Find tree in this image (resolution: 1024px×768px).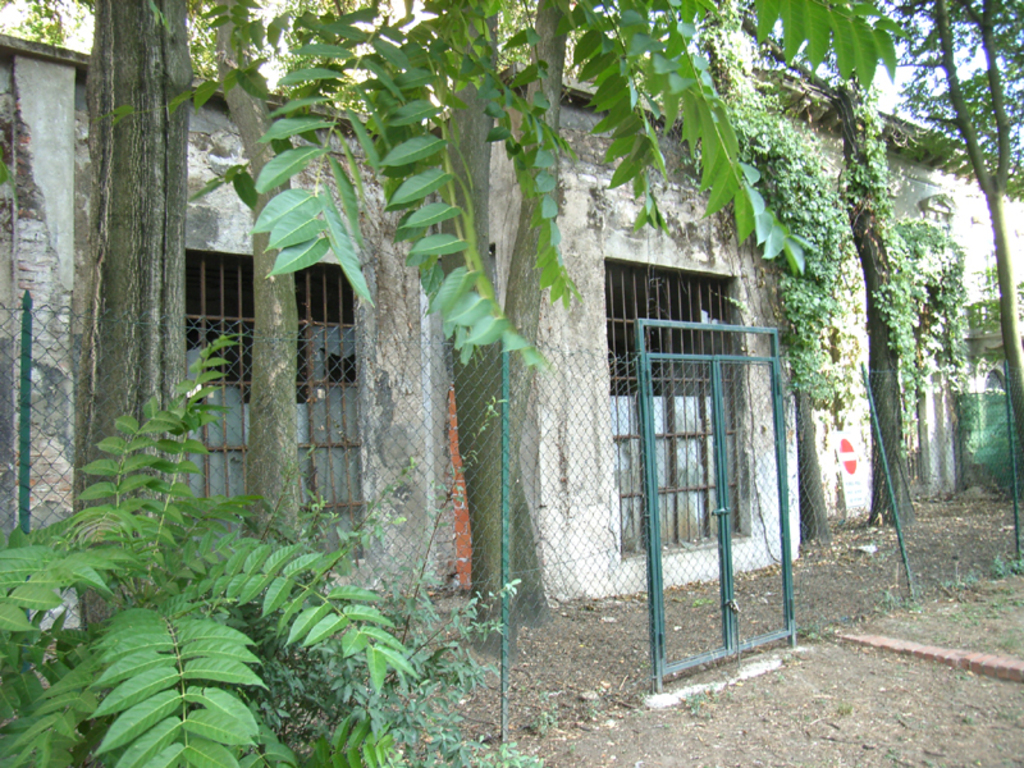
region(899, 0, 1023, 500).
